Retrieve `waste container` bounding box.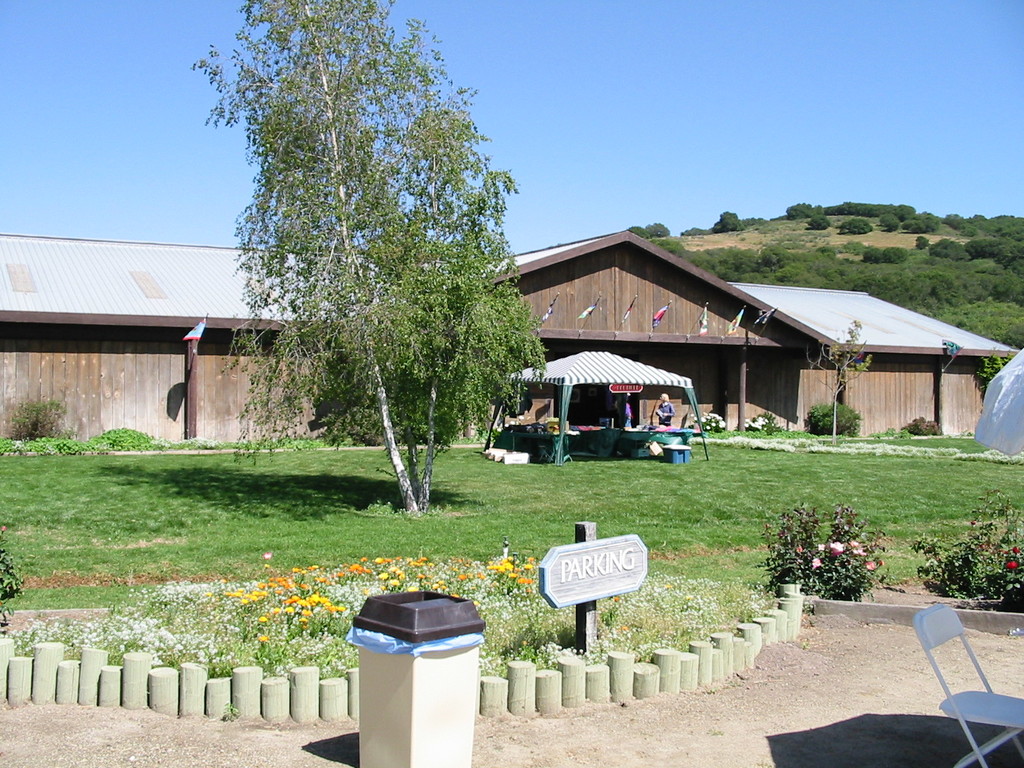
Bounding box: box(347, 586, 486, 755).
